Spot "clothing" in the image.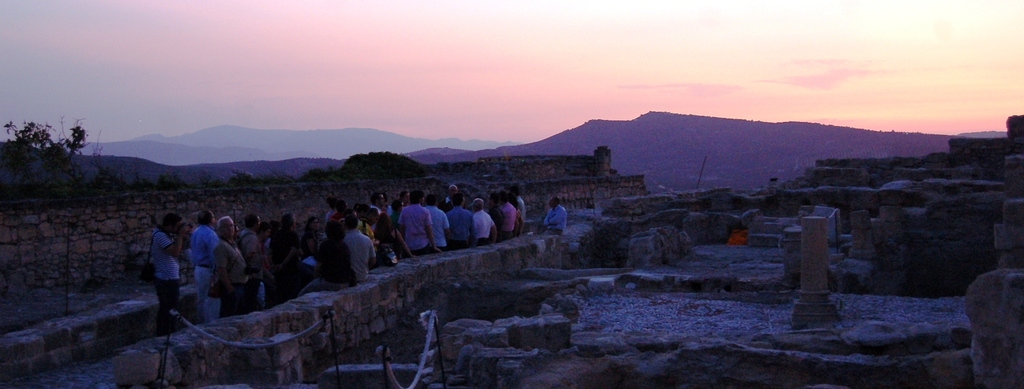
"clothing" found at 492,205,520,233.
